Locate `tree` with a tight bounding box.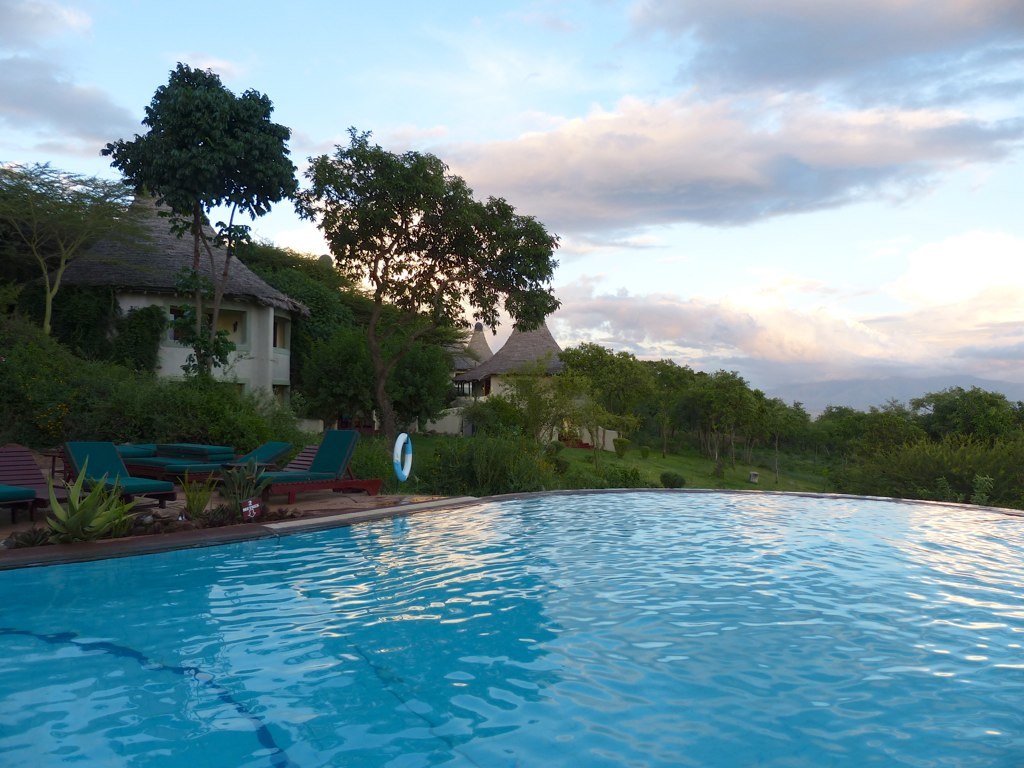
237/241/475/431.
